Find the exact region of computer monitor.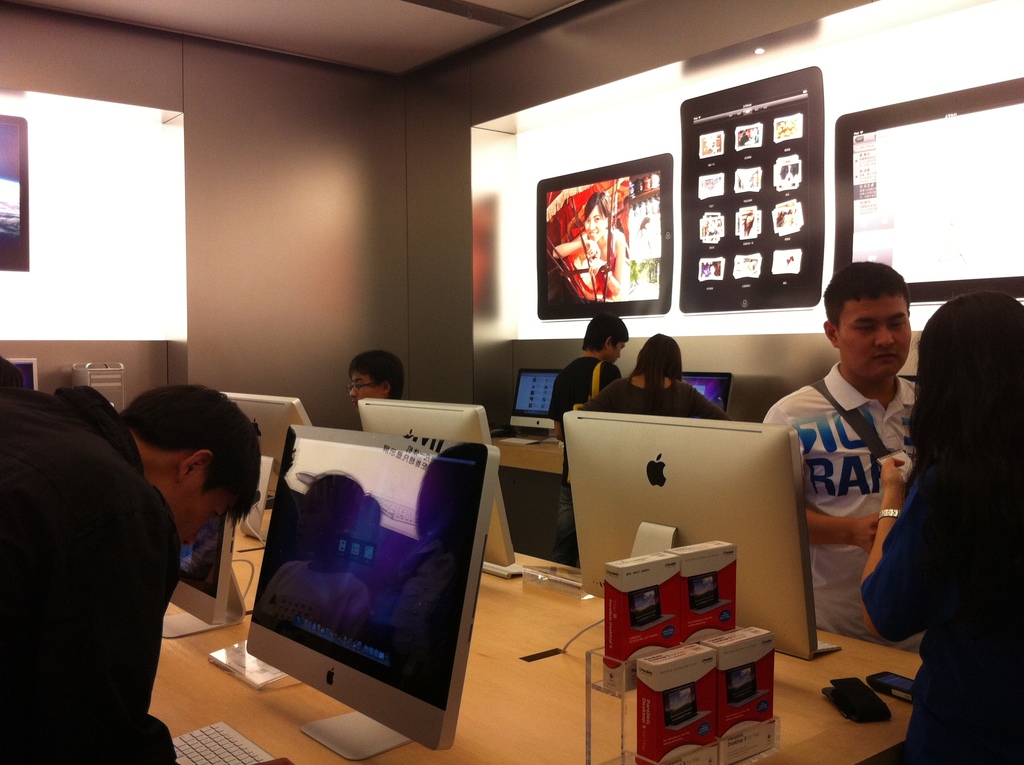
Exact region: bbox(678, 368, 735, 407).
